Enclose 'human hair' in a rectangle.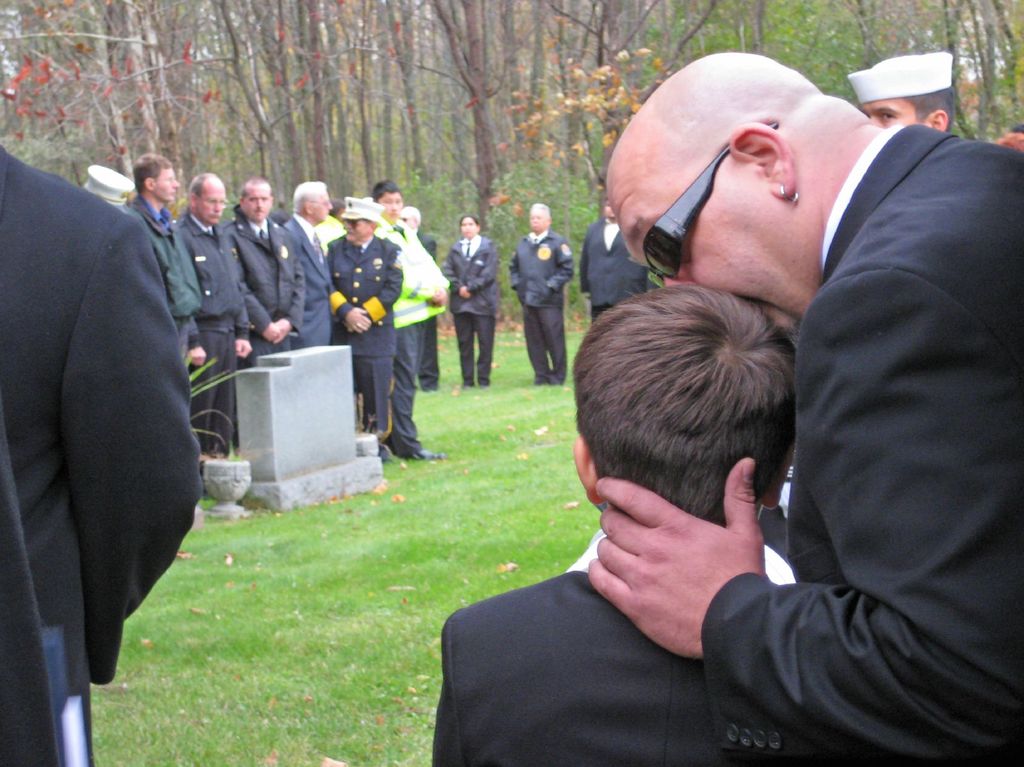
select_region(293, 179, 323, 212).
